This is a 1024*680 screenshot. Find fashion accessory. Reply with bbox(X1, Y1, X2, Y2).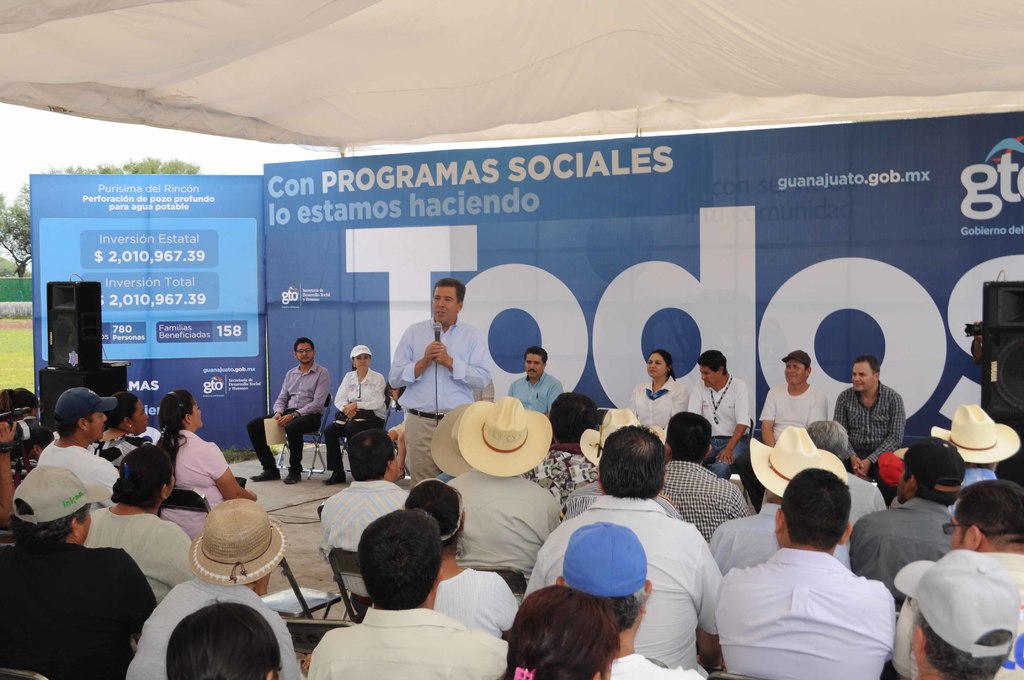
bbox(781, 348, 811, 365).
